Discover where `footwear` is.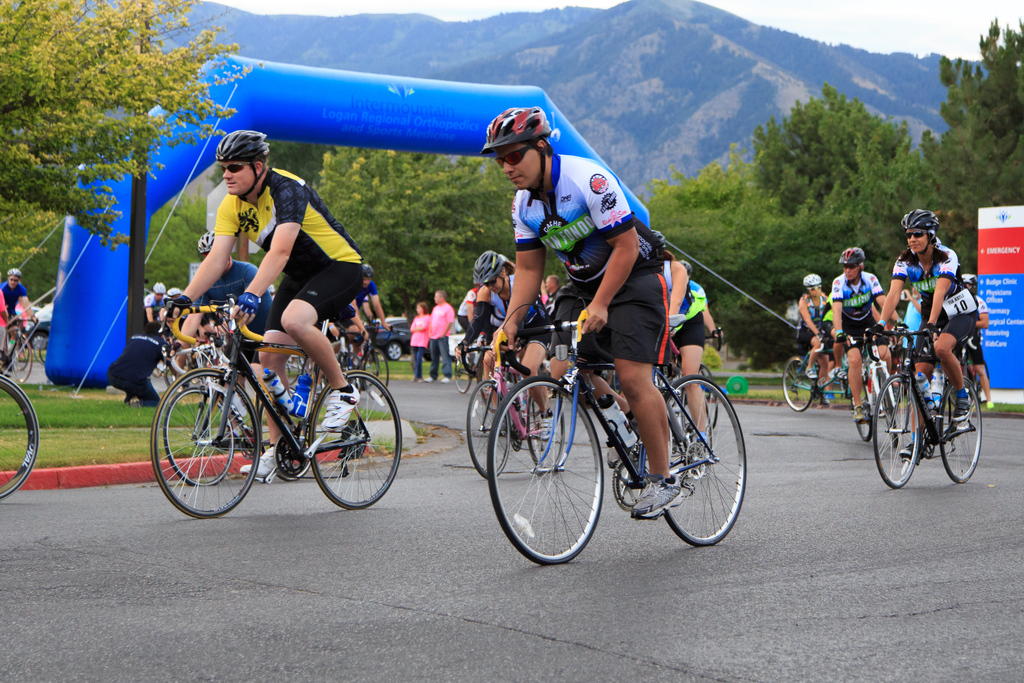
Discovered at <bbox>851, 400, 868, 424</bbox>.
